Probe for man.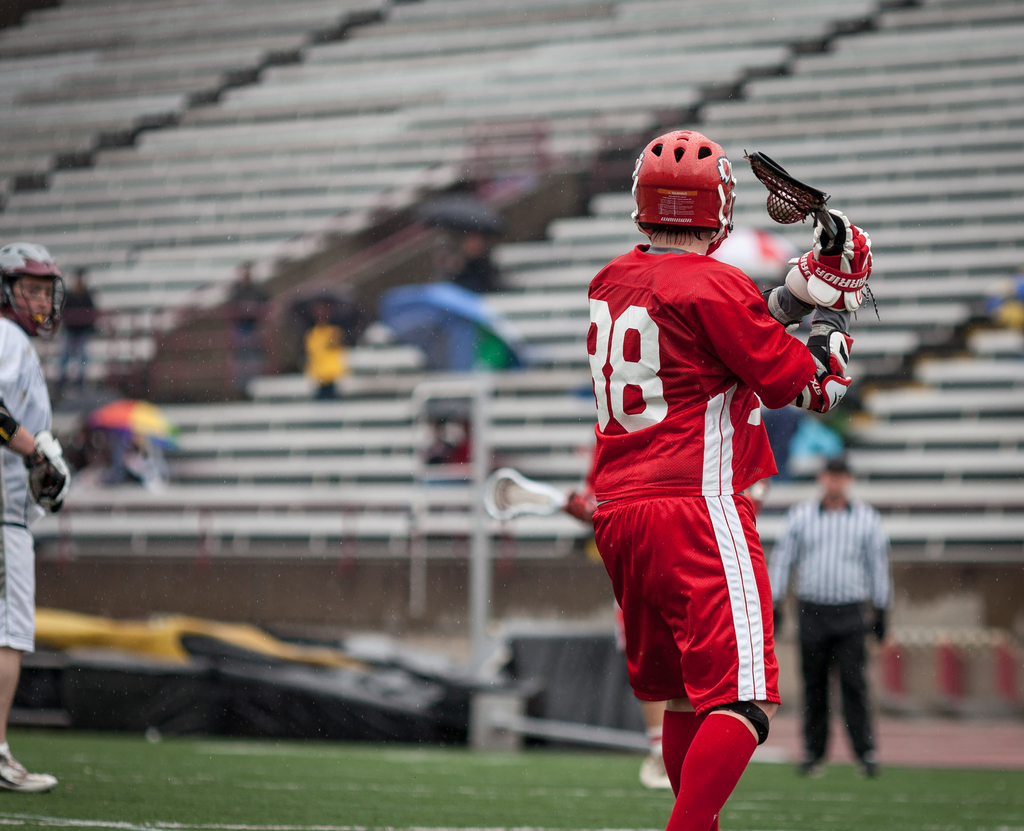
Probe result: <bbox>764, 458, 898, 772</bbox>.
